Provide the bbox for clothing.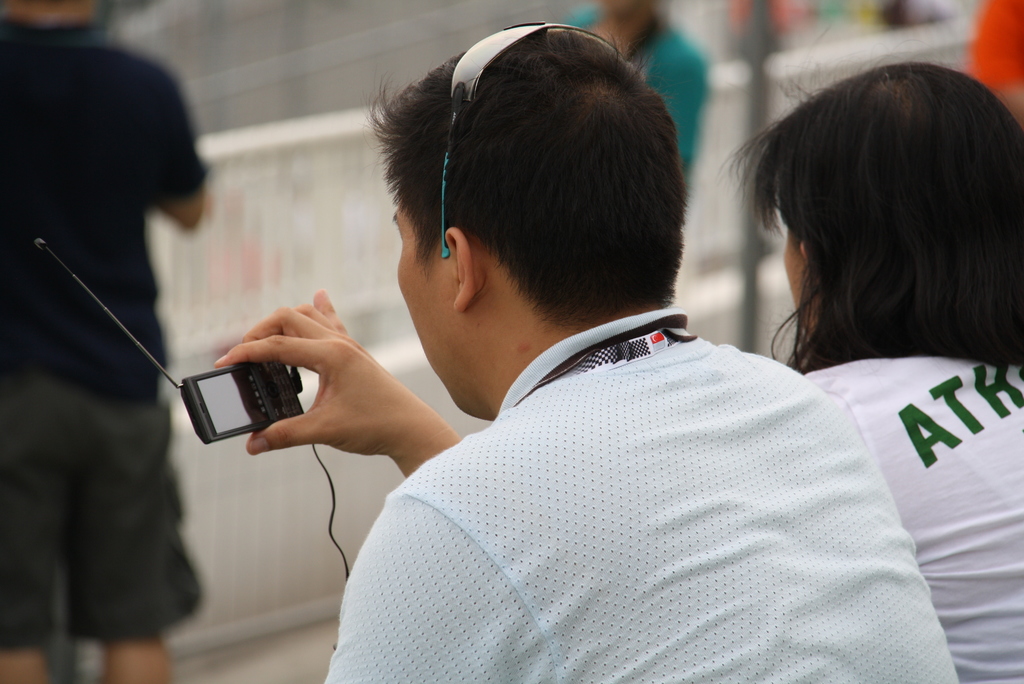
region(296, 170, 973, 681).
